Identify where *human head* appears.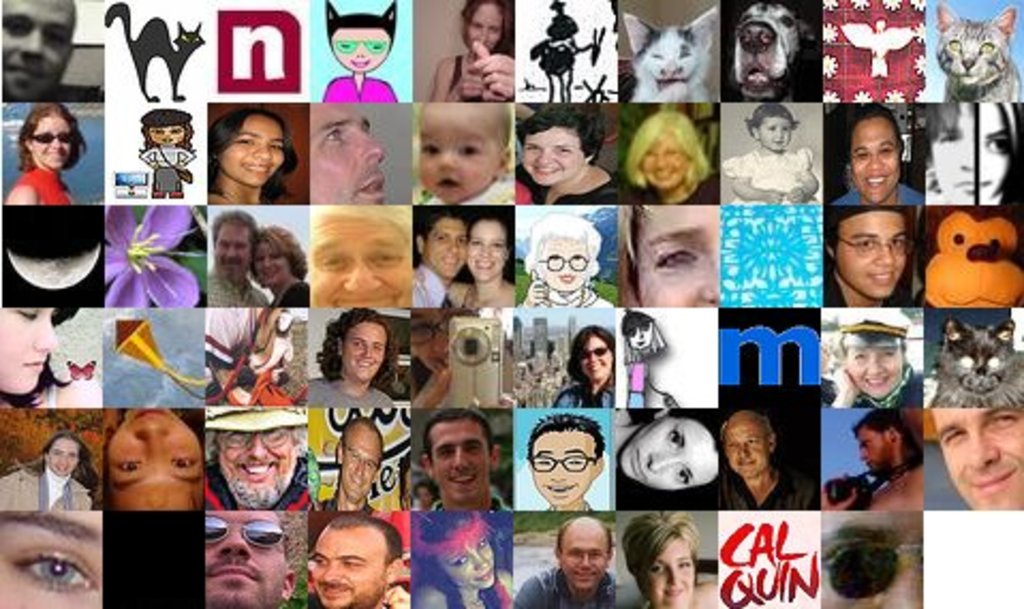
Appears at (x1=212, y1=207, x2=259, y2=276).
